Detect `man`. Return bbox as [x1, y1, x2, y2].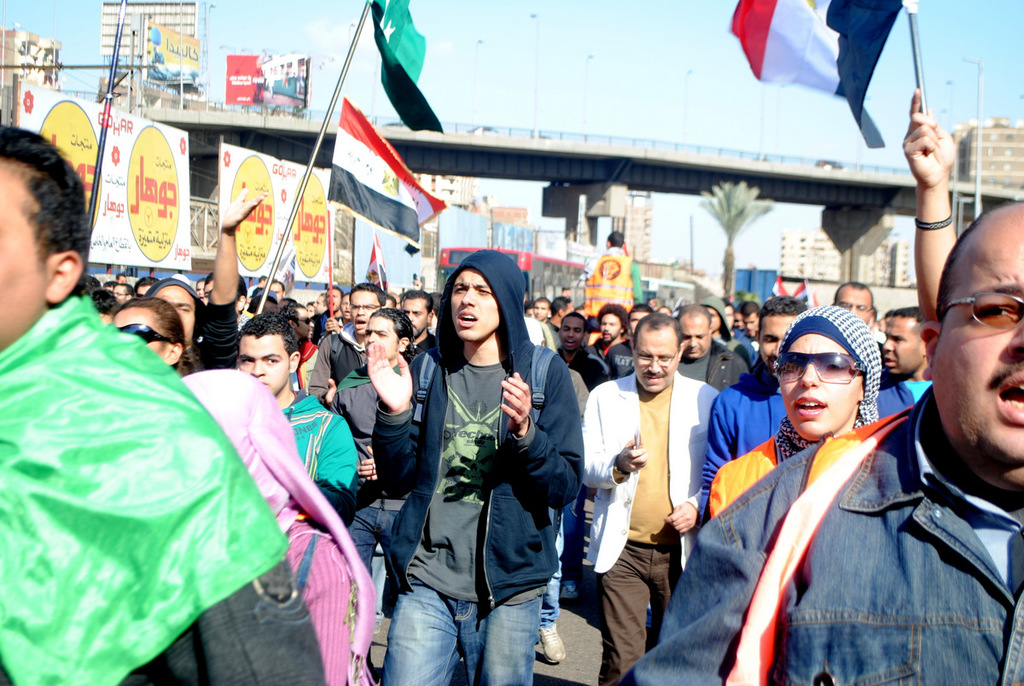
[609, 298, 647, 393].
